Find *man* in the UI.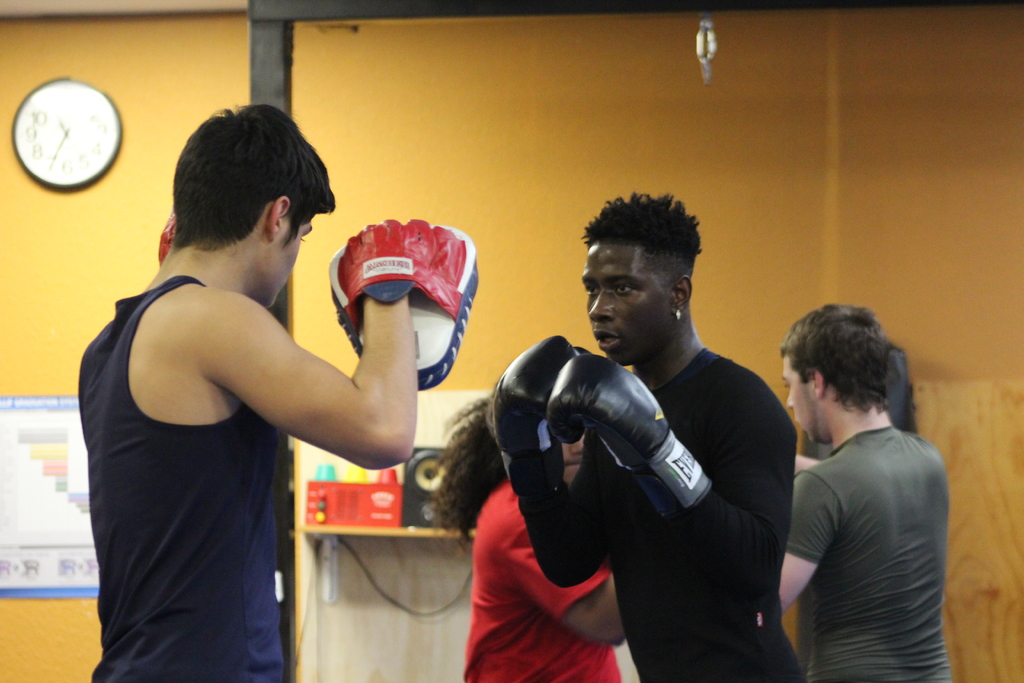
UI element at bbox=(765, 294, 967, 677).
